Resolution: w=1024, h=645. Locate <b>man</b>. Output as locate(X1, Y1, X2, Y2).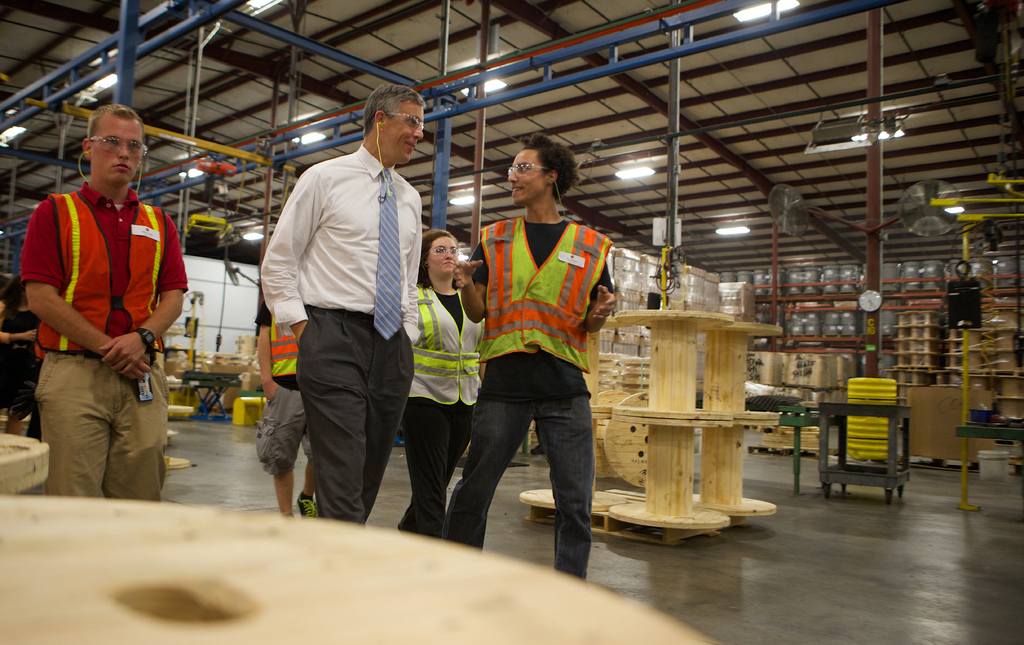
locate(261, 79, 420, 528).
